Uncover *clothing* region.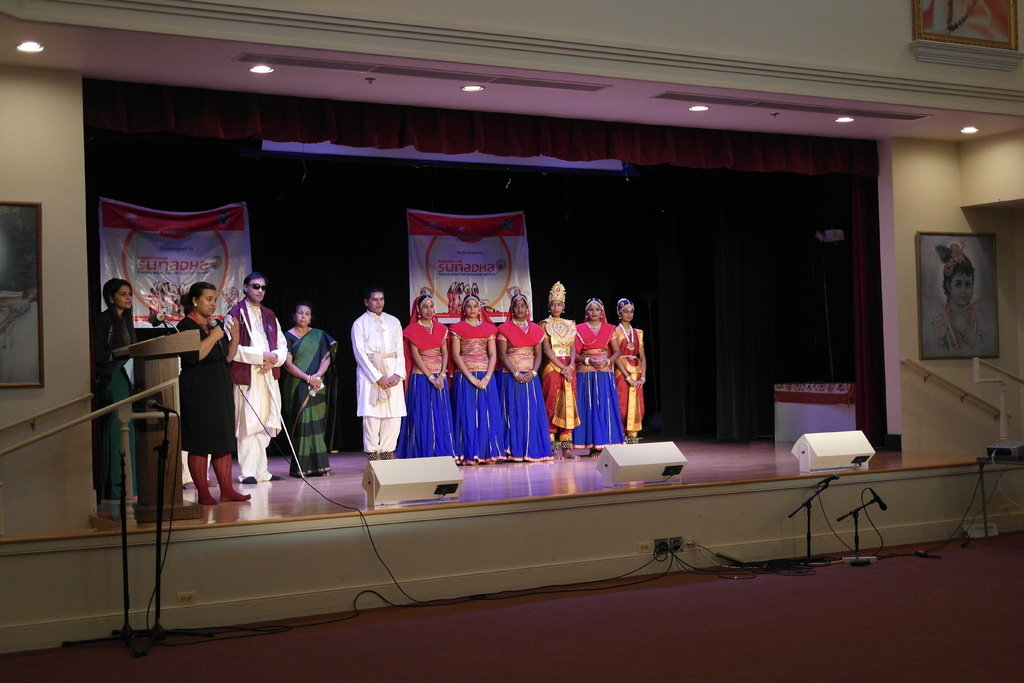
Uncovered: pyautogui.locateOnScreen(99, 314, 136, 498).
